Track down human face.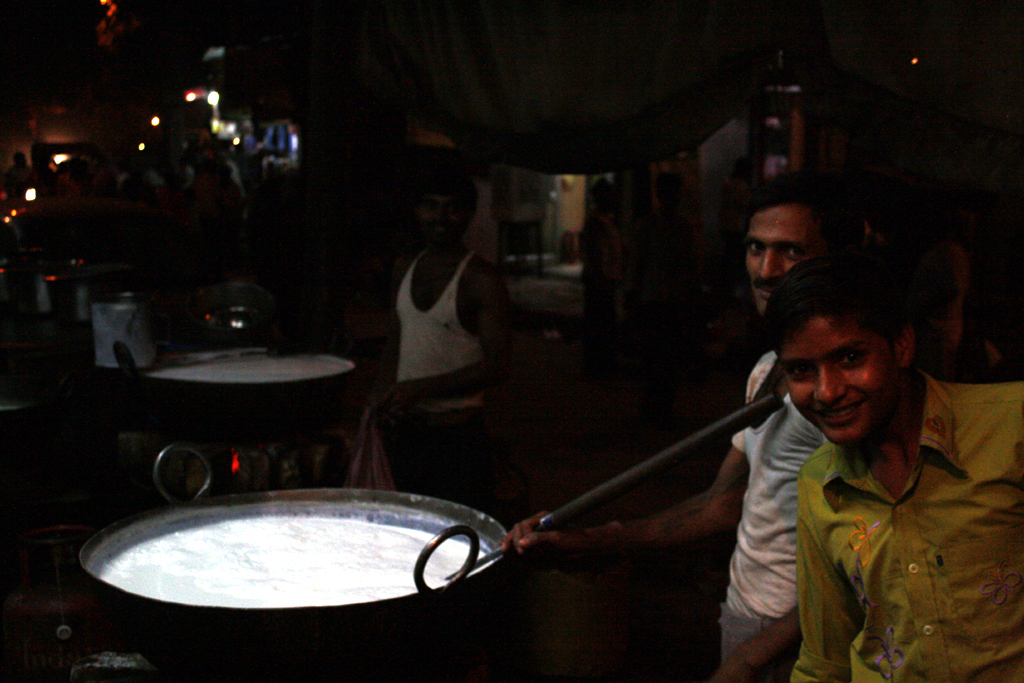
Tracked to bbox=[784, 305, 896, 447].
